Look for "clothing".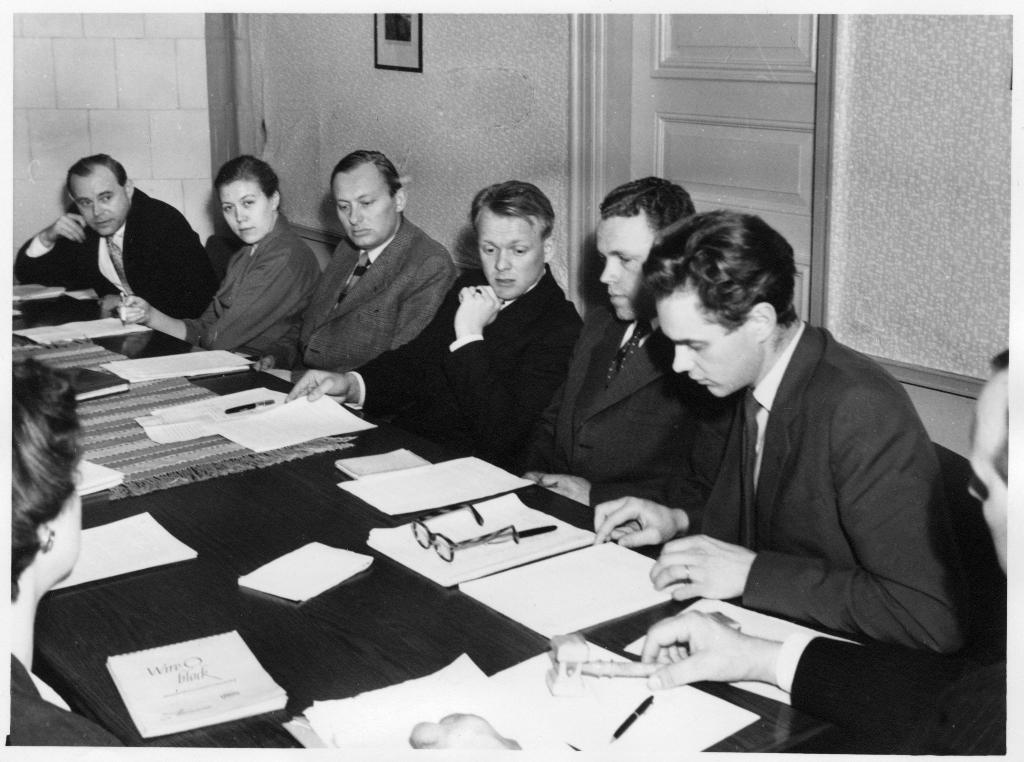
Found: BBox(8, 644, 132, 741).
